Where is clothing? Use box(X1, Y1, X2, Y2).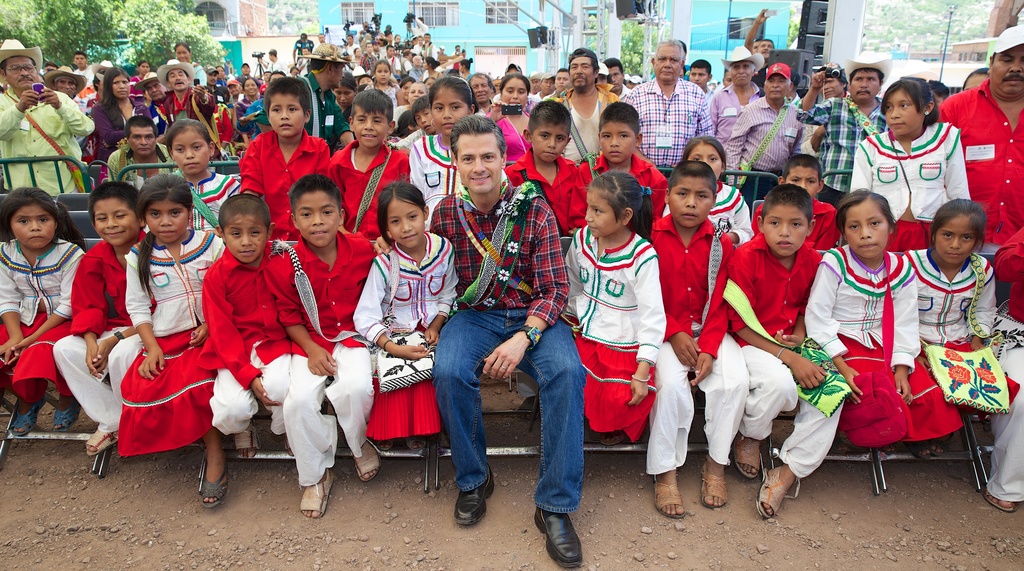
box(658, 181, 754, 244).
